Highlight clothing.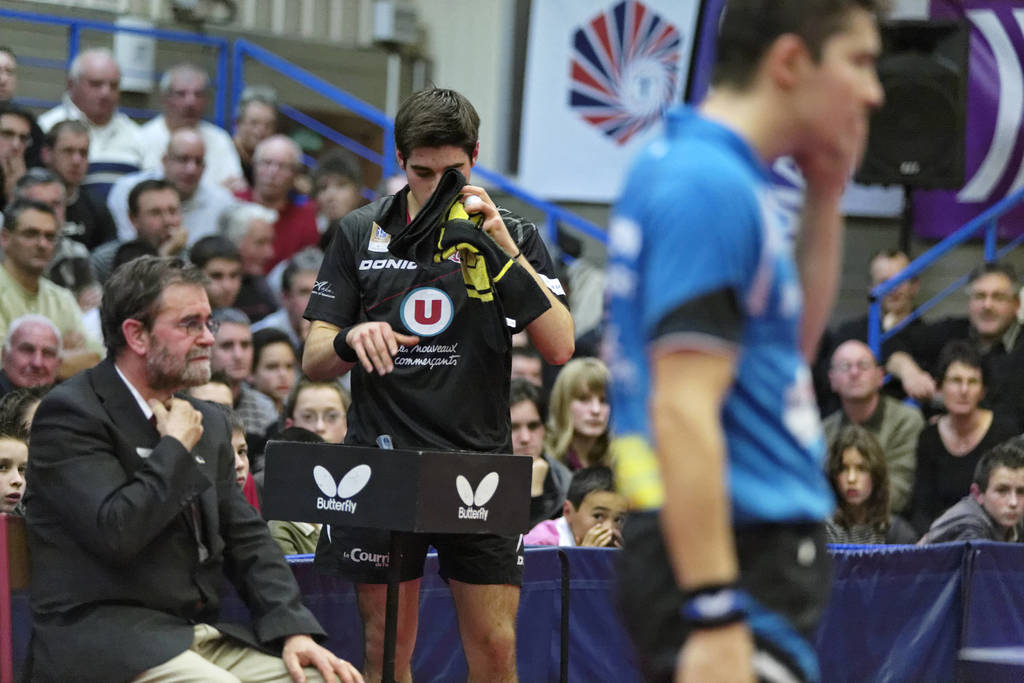
Highlighted region: l=829, t=513, r=921, b=548.
